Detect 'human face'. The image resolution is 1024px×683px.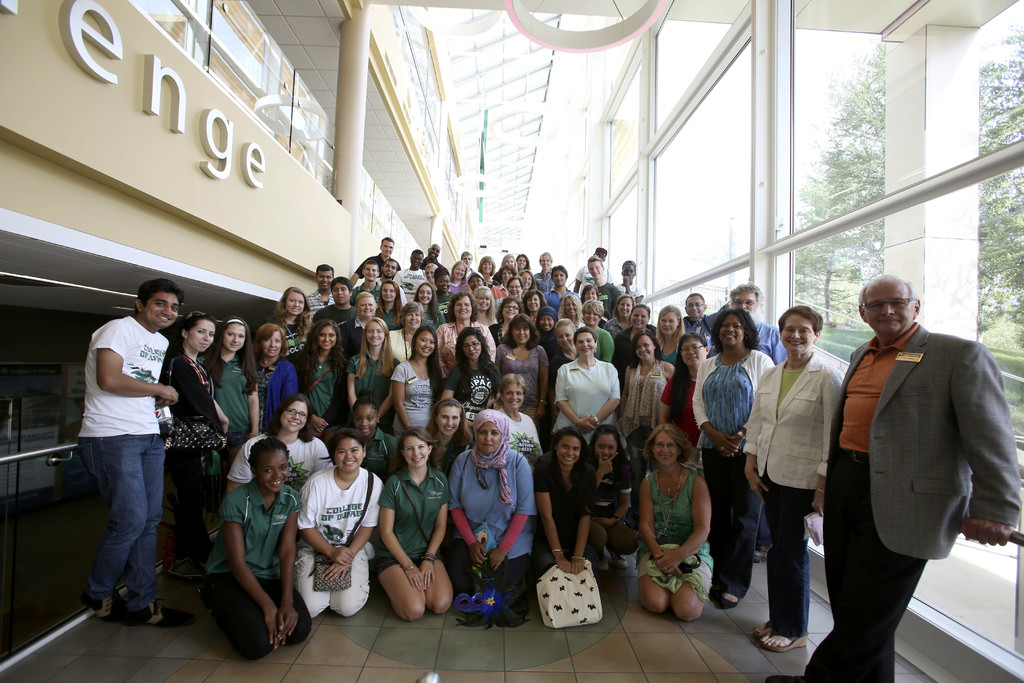
bbox=(186, 315, 215, 353).
